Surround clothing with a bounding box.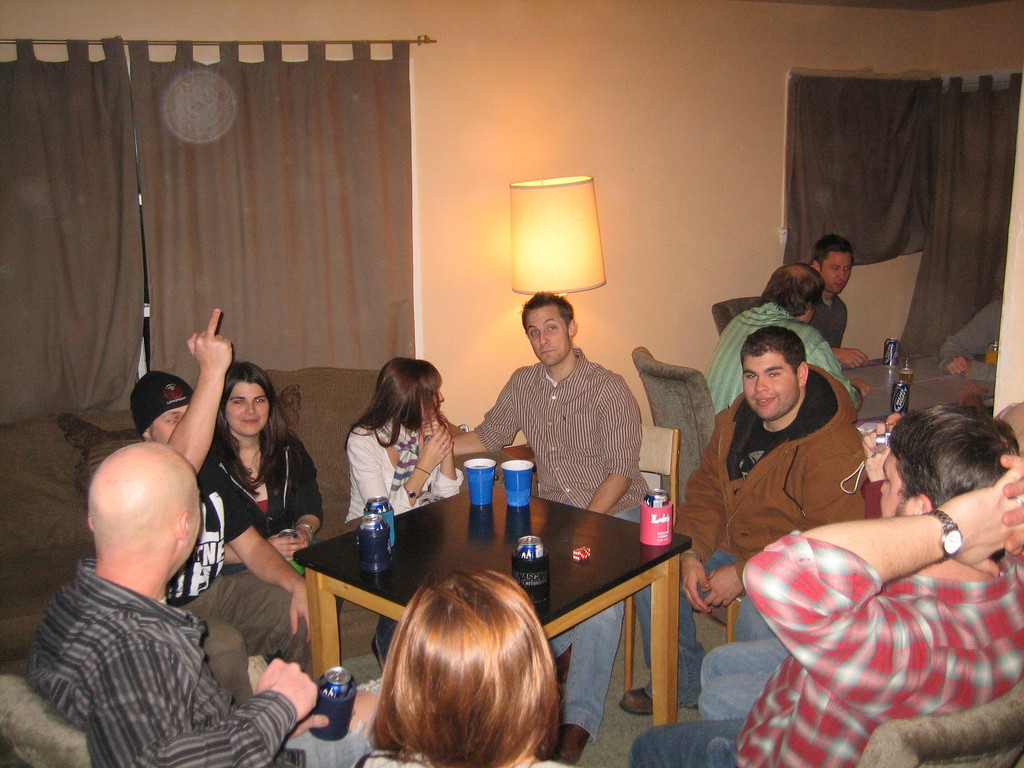
(698,638,792,719).
